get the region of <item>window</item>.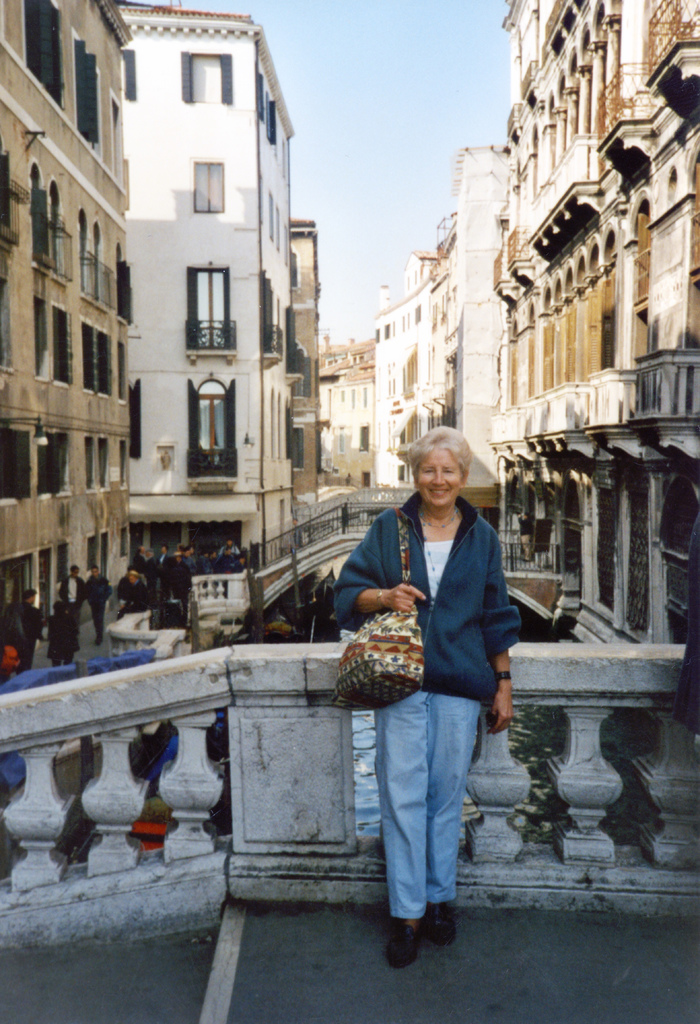
{"left": 33, "top": 296, "right": 50, "bottom": 378}.
